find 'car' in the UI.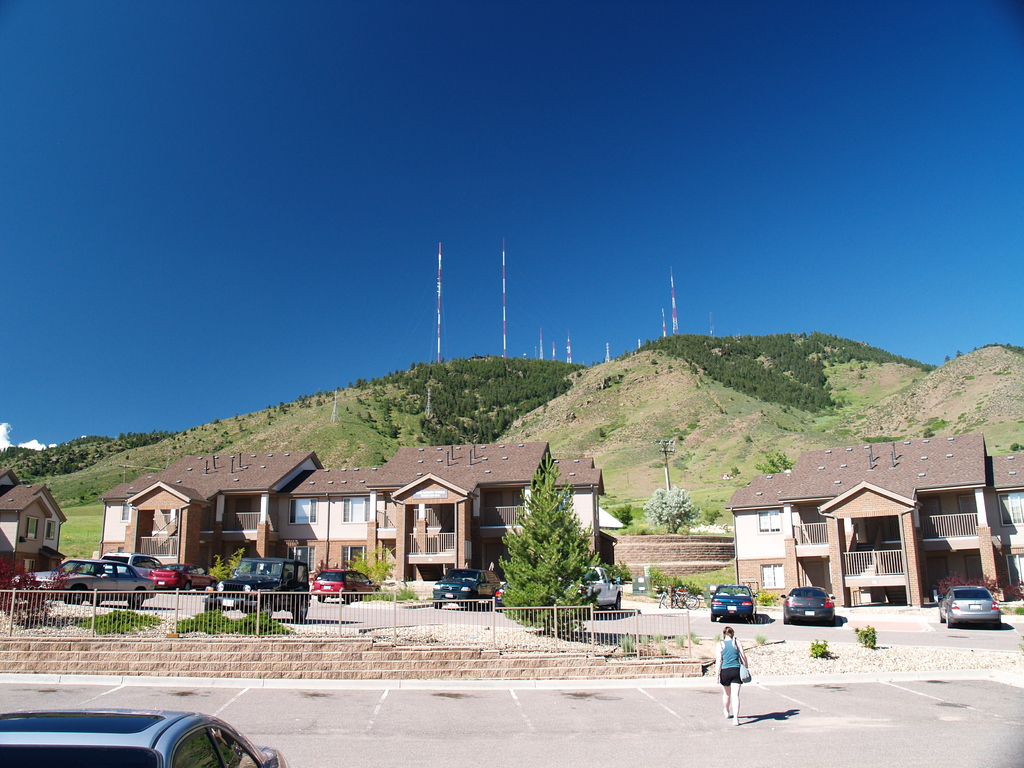
UI element at locate(712, 583, 758, 623).
